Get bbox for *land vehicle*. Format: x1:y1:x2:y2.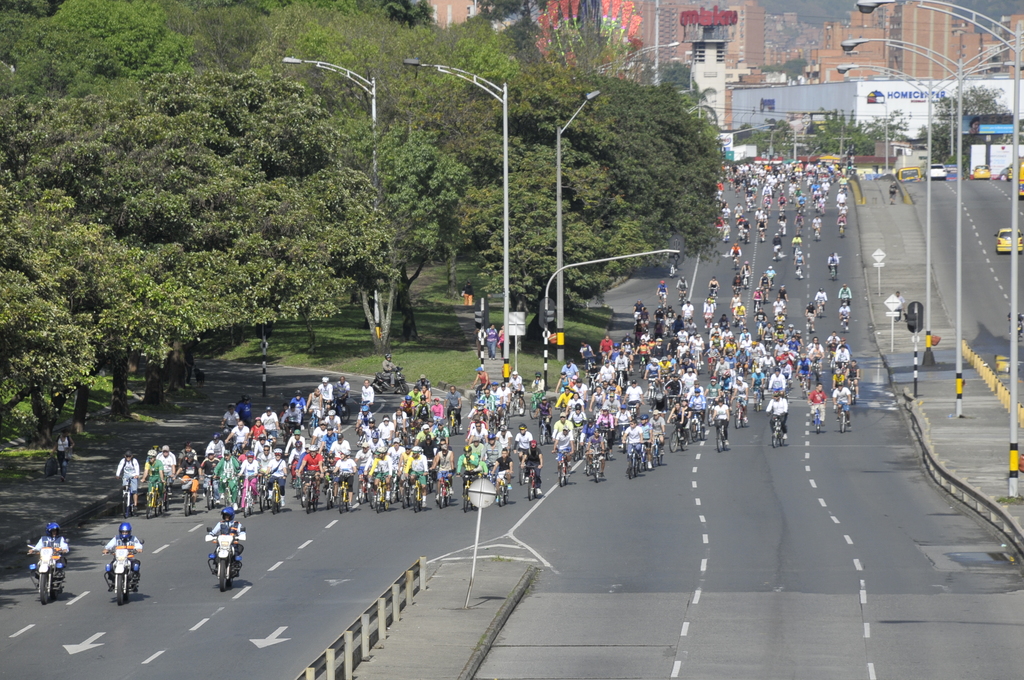
896:166:922:184.
